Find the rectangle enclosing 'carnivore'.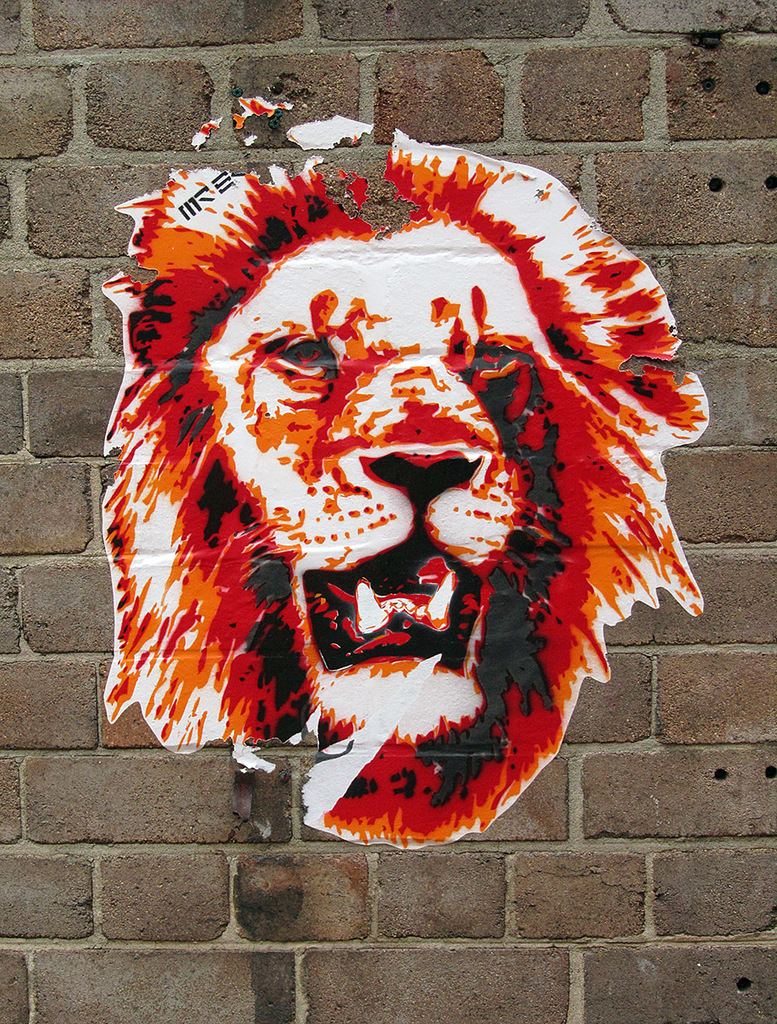
rect(86, 65, 730, 873).
